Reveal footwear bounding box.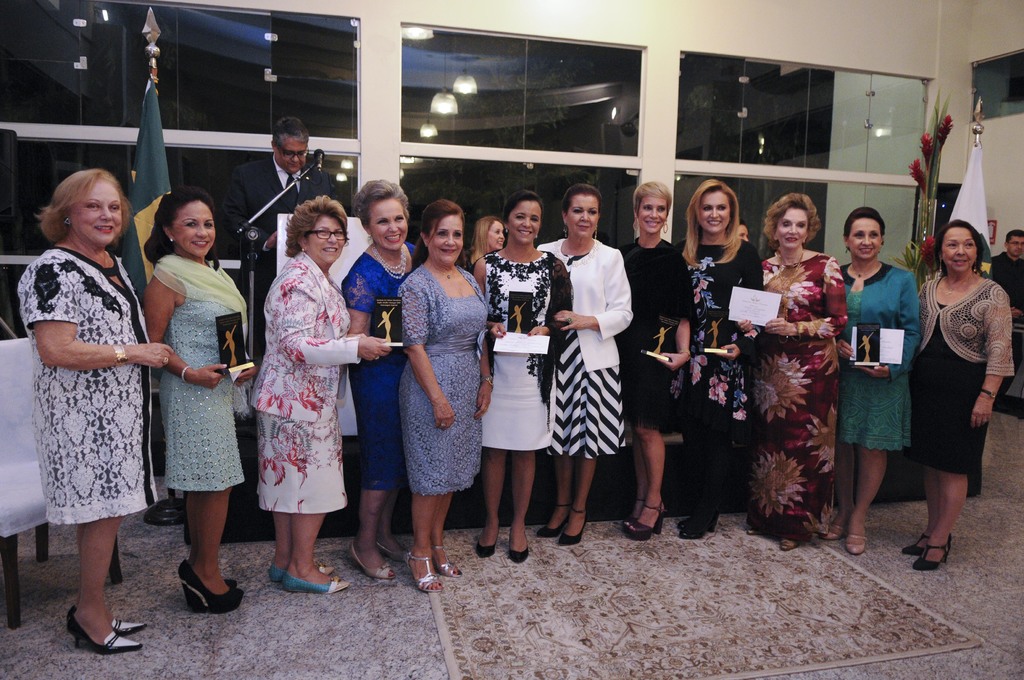
Revealed: [284,569,349,596].
